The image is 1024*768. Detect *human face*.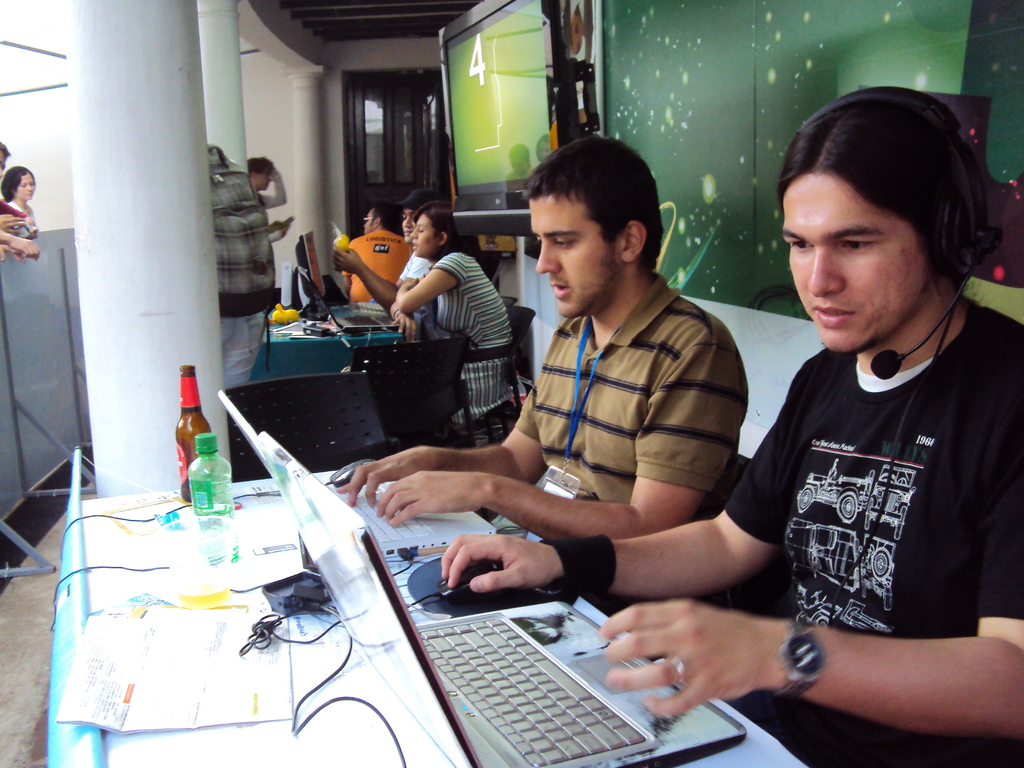
Detection: <box>780,172,920,352</box>.
